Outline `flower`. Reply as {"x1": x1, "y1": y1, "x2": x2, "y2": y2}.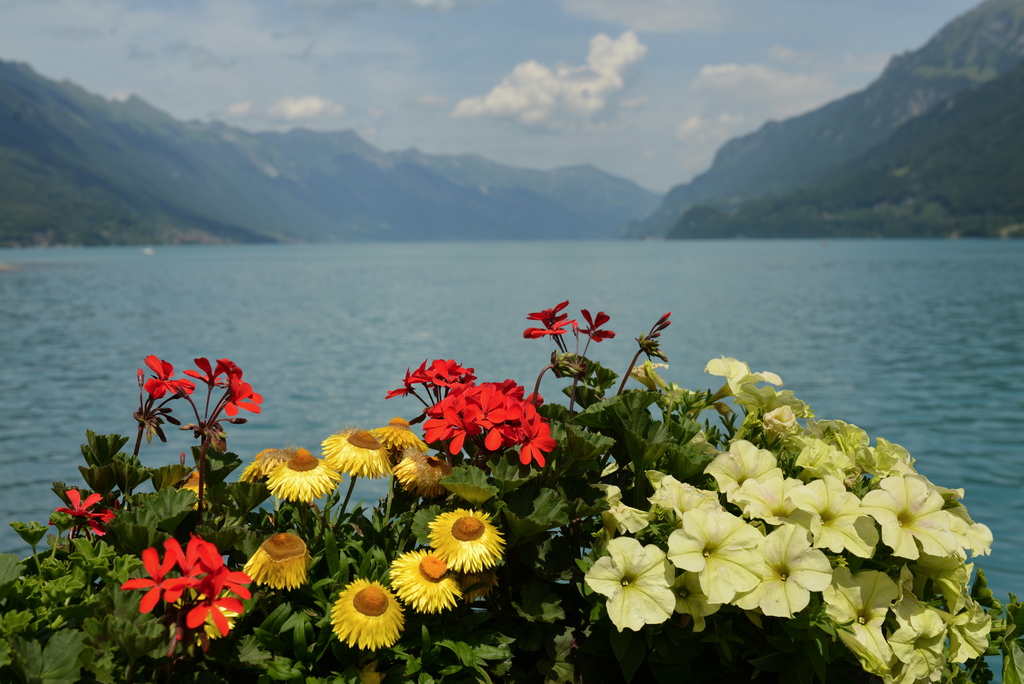
{"x1": 168, "y1": 530, "x2": 209, "y2": 601}.
